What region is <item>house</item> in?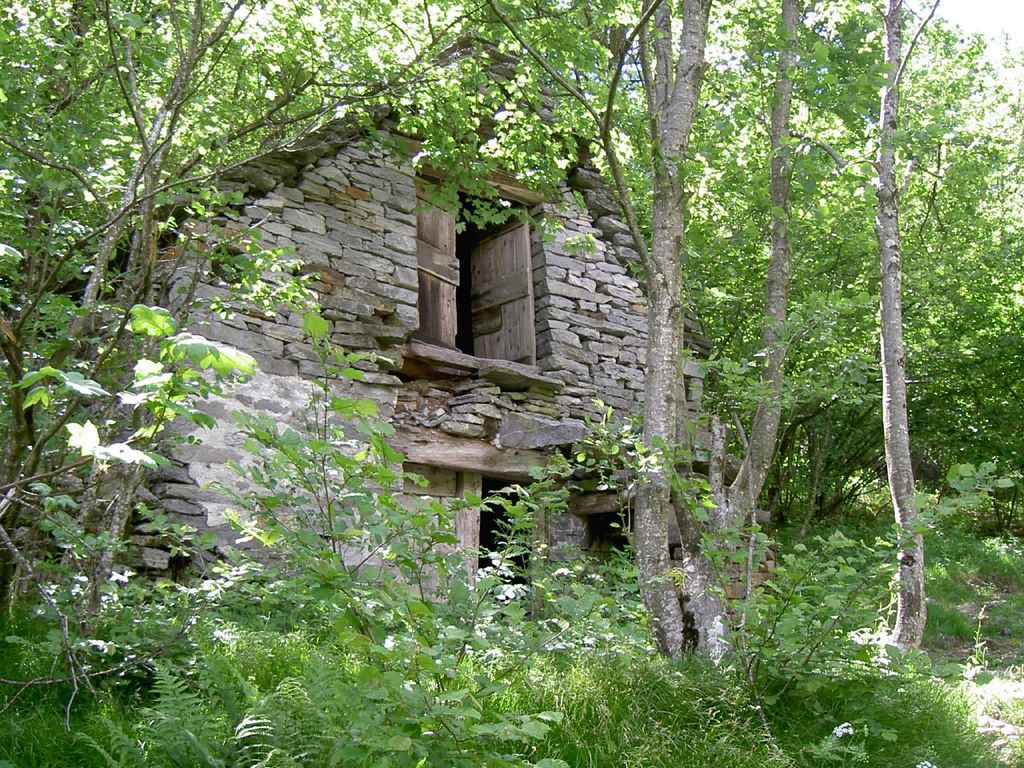
[66,32,774,646].
